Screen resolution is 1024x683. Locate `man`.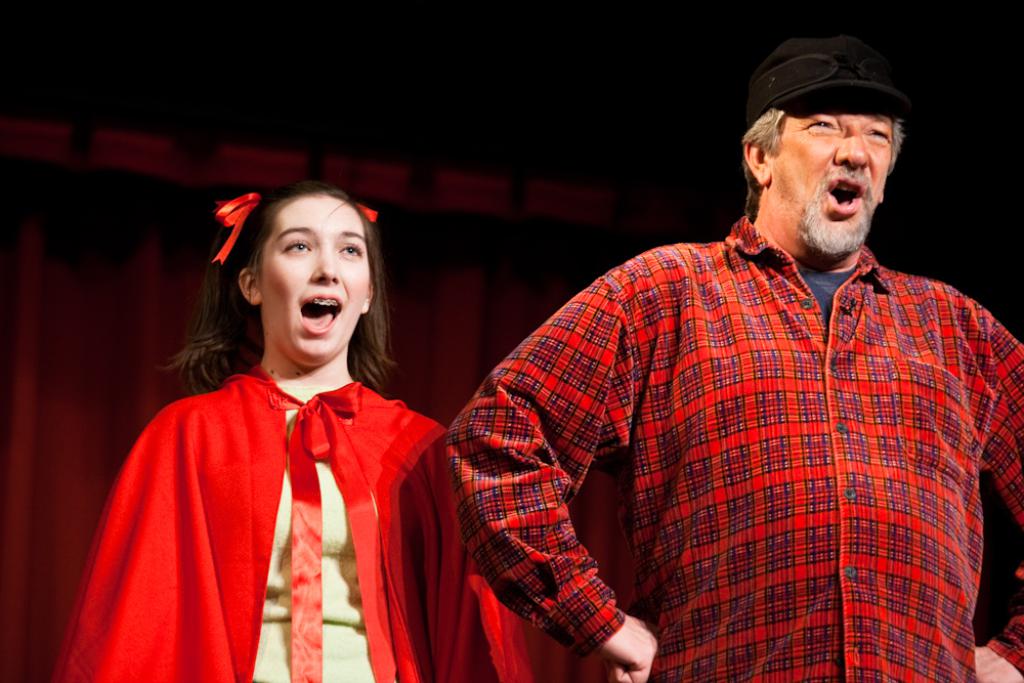
{"x1": 426, "y1": 42, "x2": 985, "y2": 682}.
